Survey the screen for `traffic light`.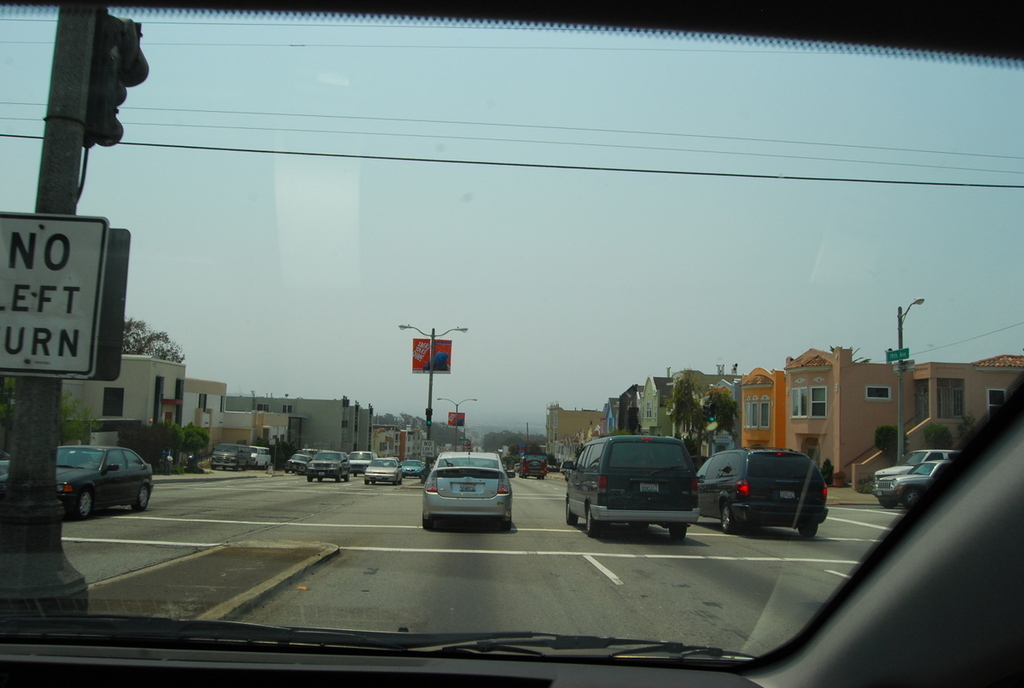
Survey found: rect(702, 402, 717, 423).
